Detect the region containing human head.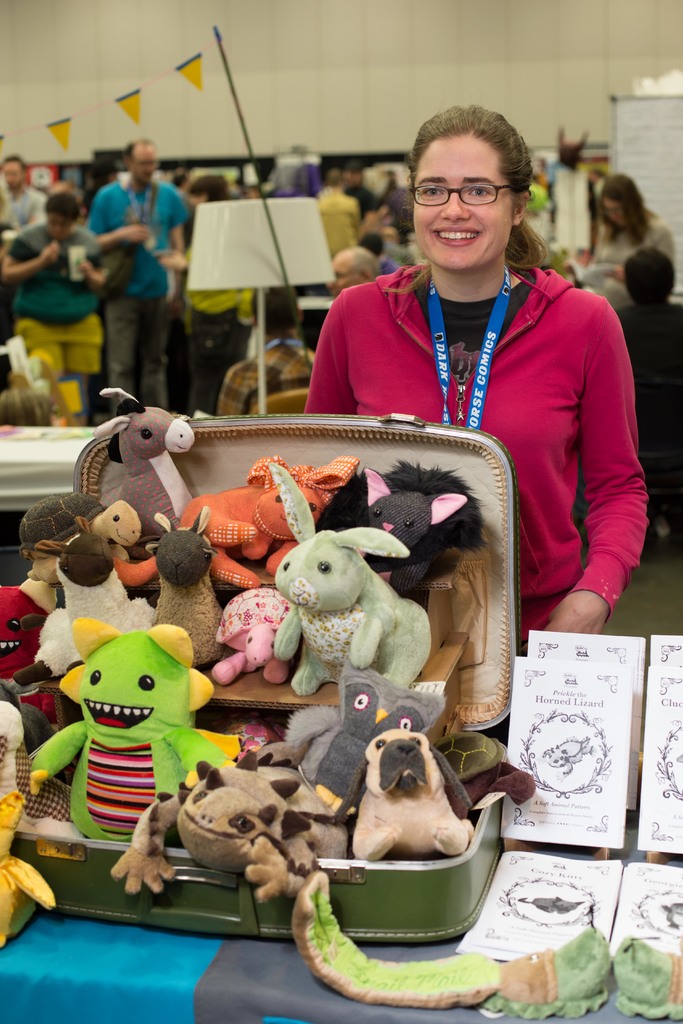
[1, 153, 28, 189].
